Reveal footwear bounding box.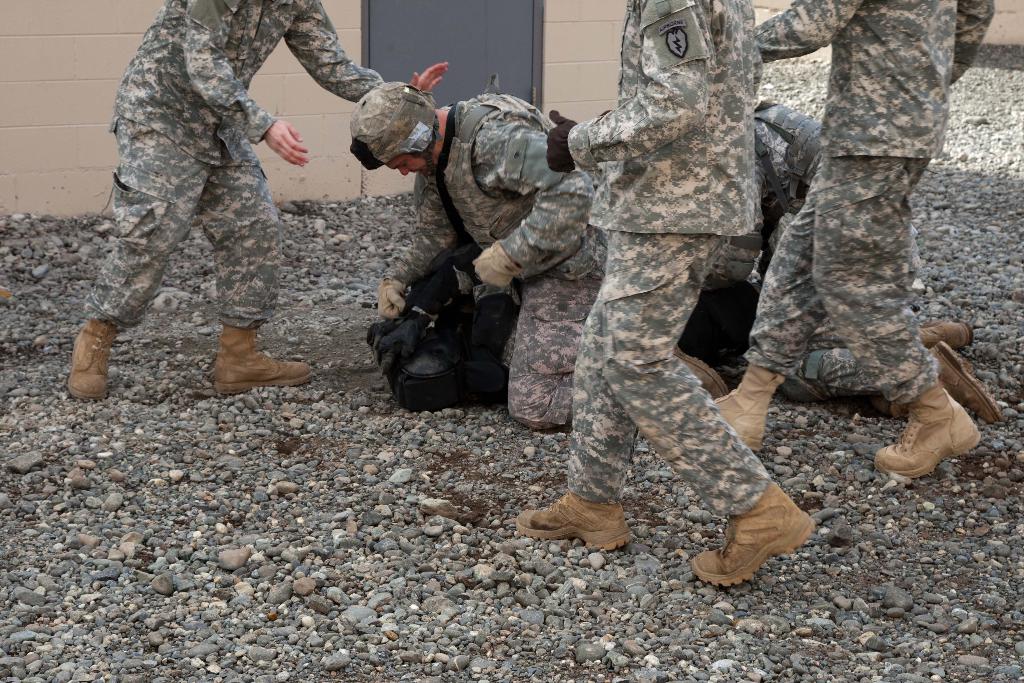
Revealed: box=[692, 480, 813, 589].
